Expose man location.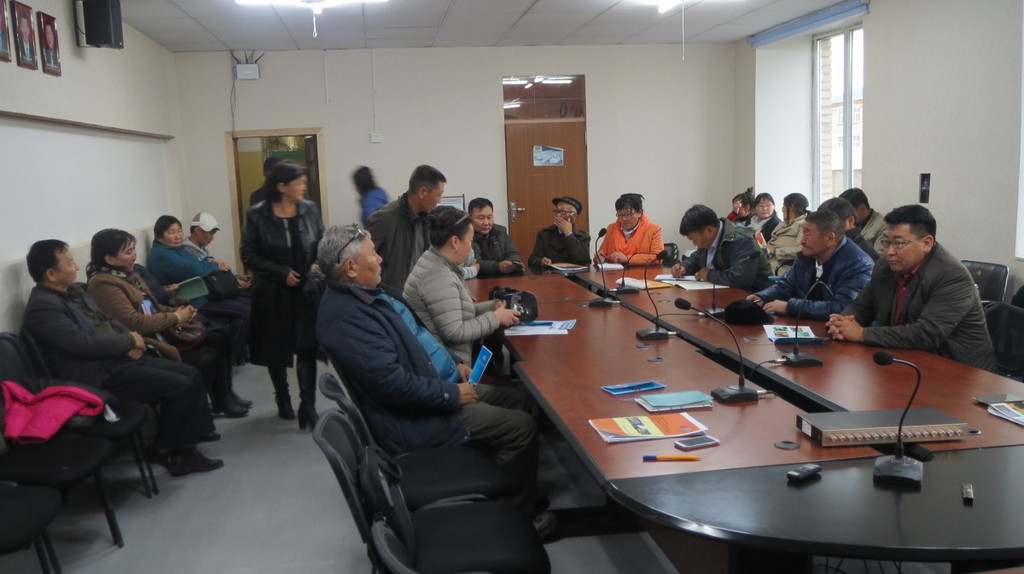
Exposed at rect(17, 238, 221, 480).
